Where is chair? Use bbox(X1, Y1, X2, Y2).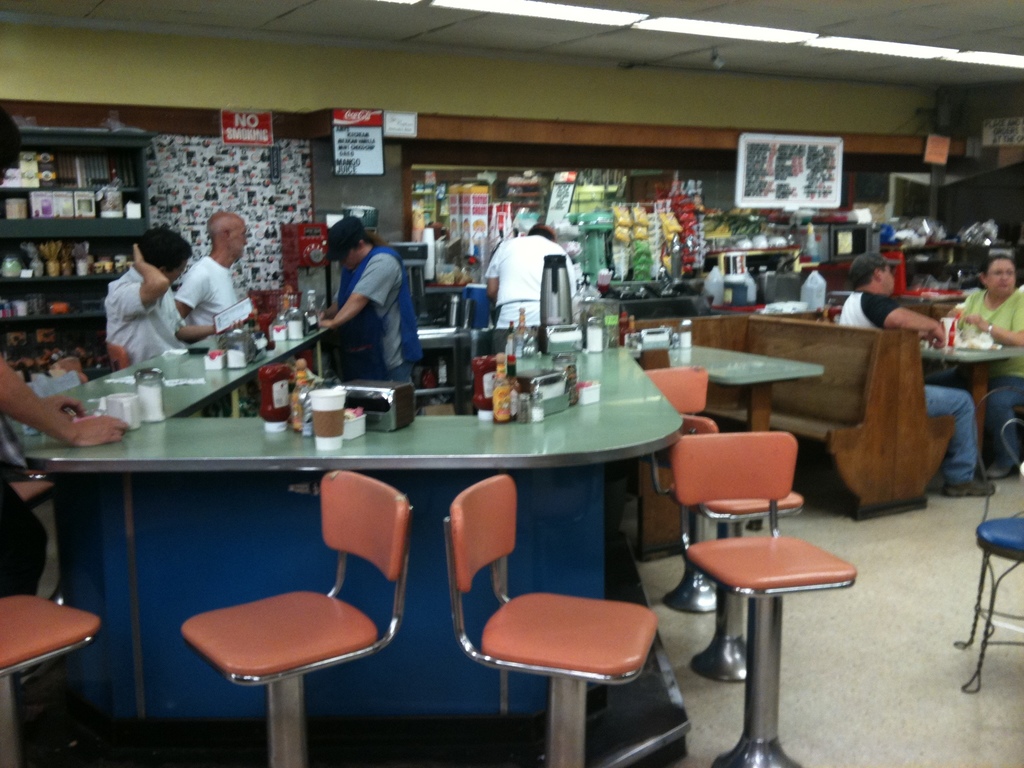
bbox(0, 591, 102, 767).
